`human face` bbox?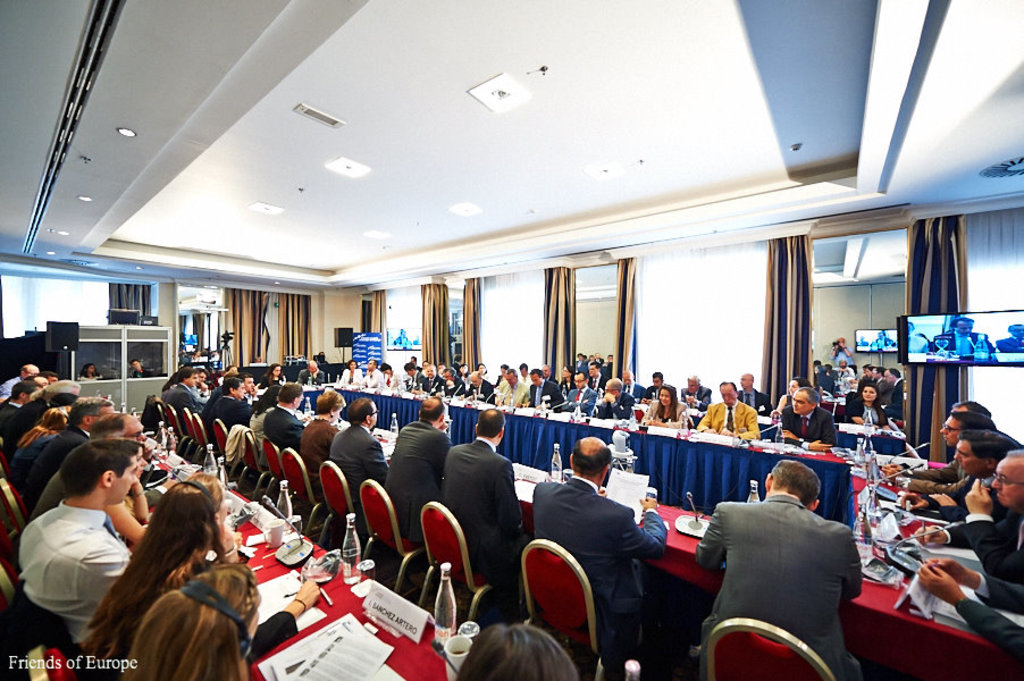
{"x1": 792, "y1": 390, "x2": 812, "y2": 417}
